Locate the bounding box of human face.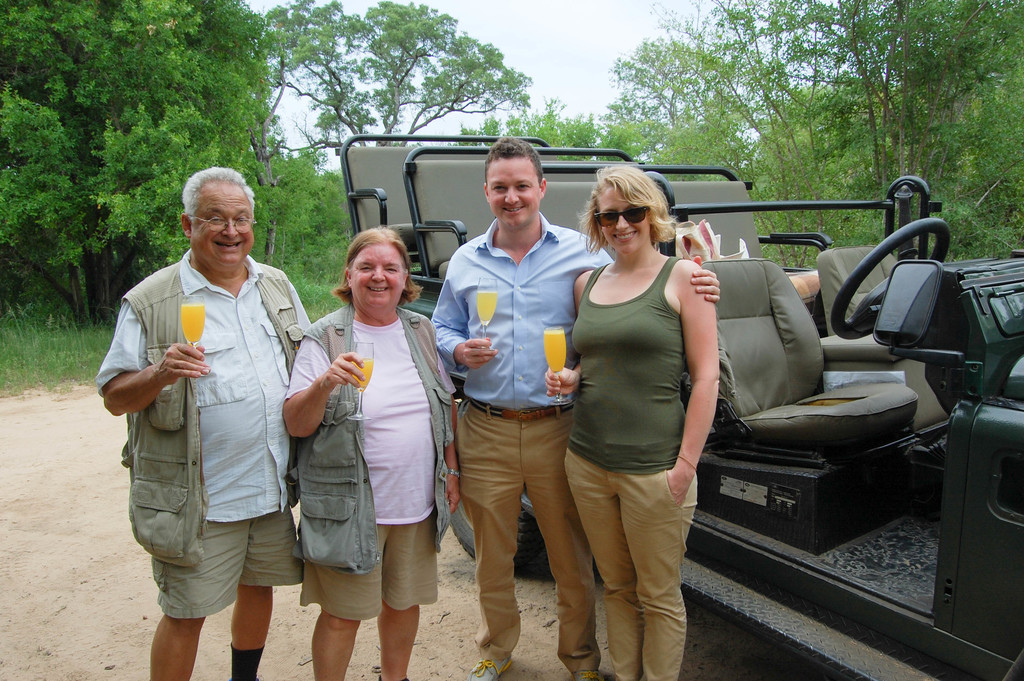
Bounding box: 486, 156, 541, 227.
